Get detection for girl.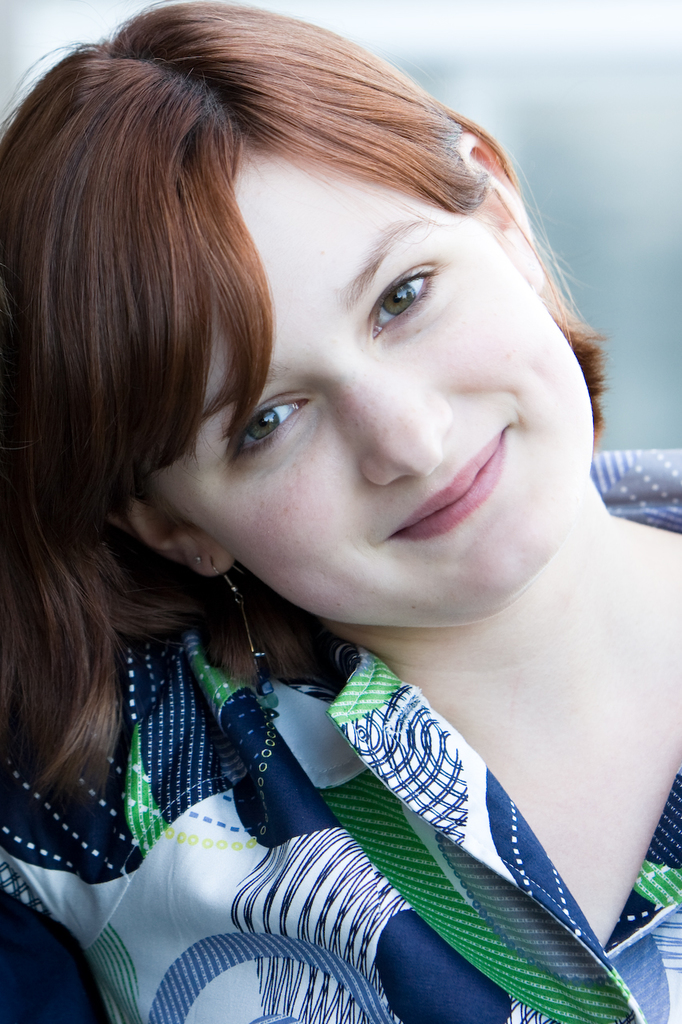
Detection: 0/0/681/1023.
